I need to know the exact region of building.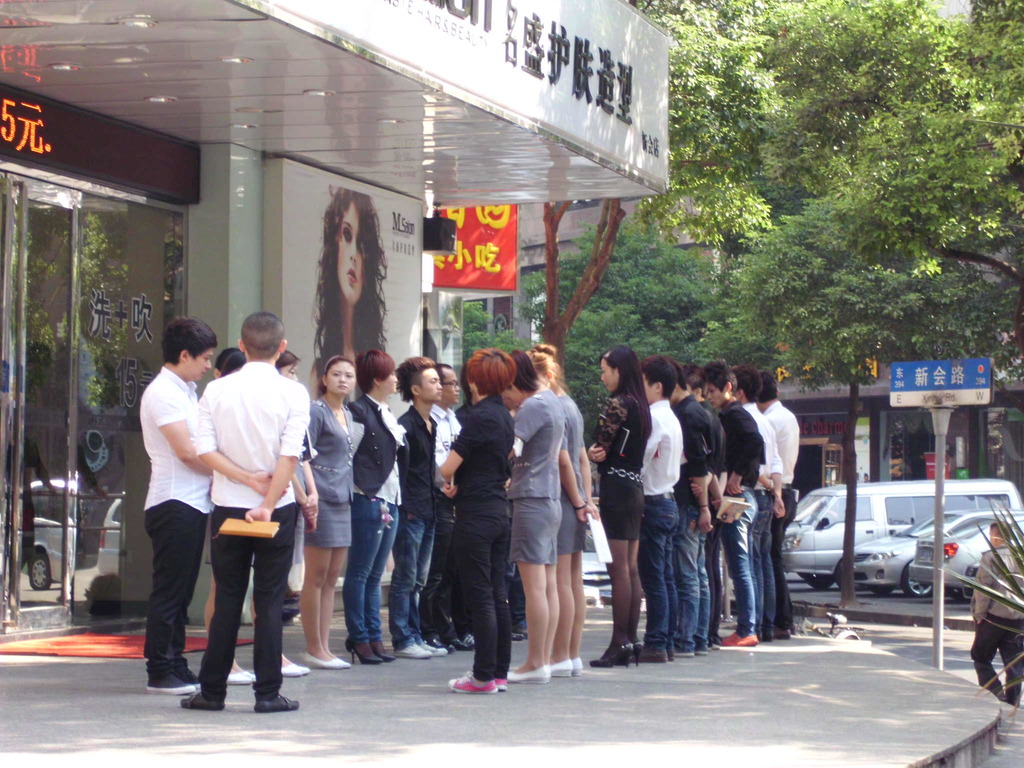
Region: 0 0 671 627.
